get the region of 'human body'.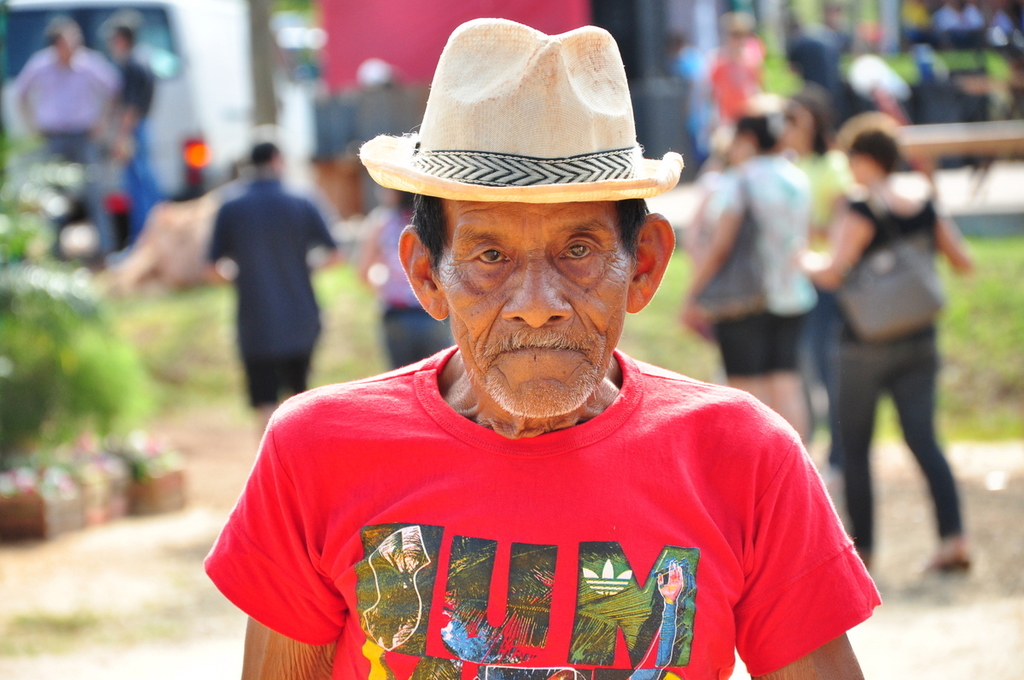
[241,342,861,679].
